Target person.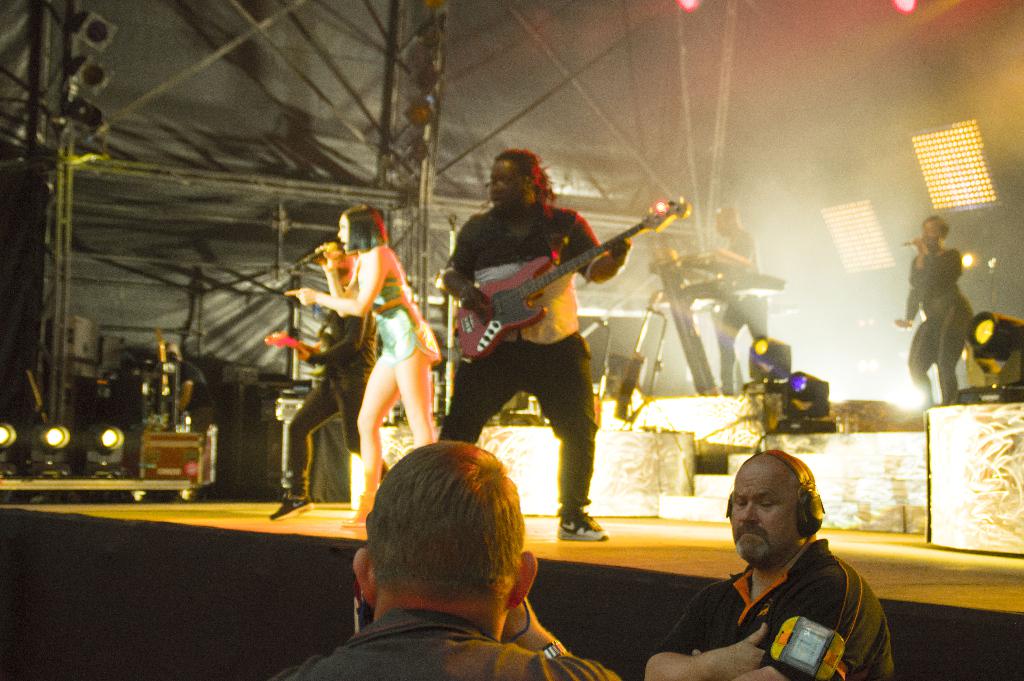
Target region: BBox(282, 430, 621, 680).
